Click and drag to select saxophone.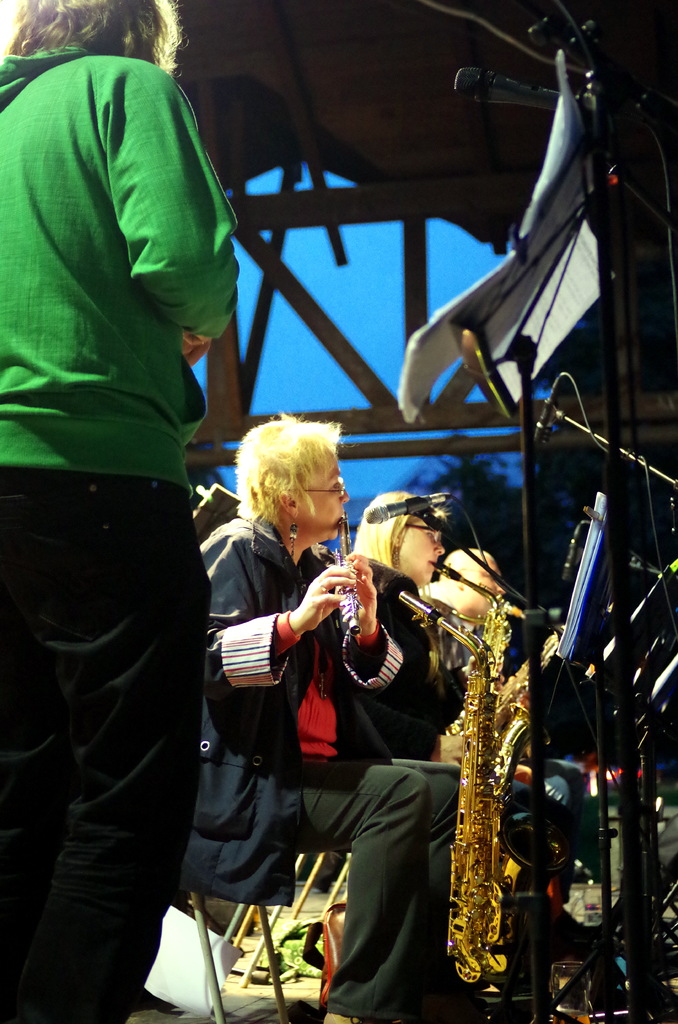
Selection: <region>428, 559, 547, 812</region>.
